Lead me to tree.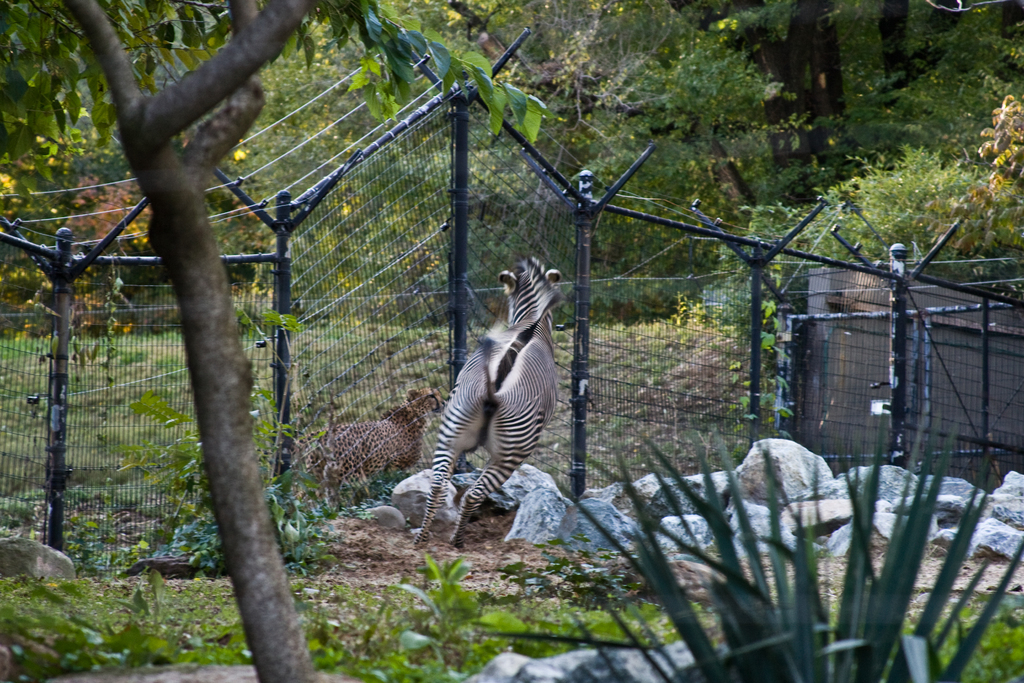
Lead to 0 0 547 682.
